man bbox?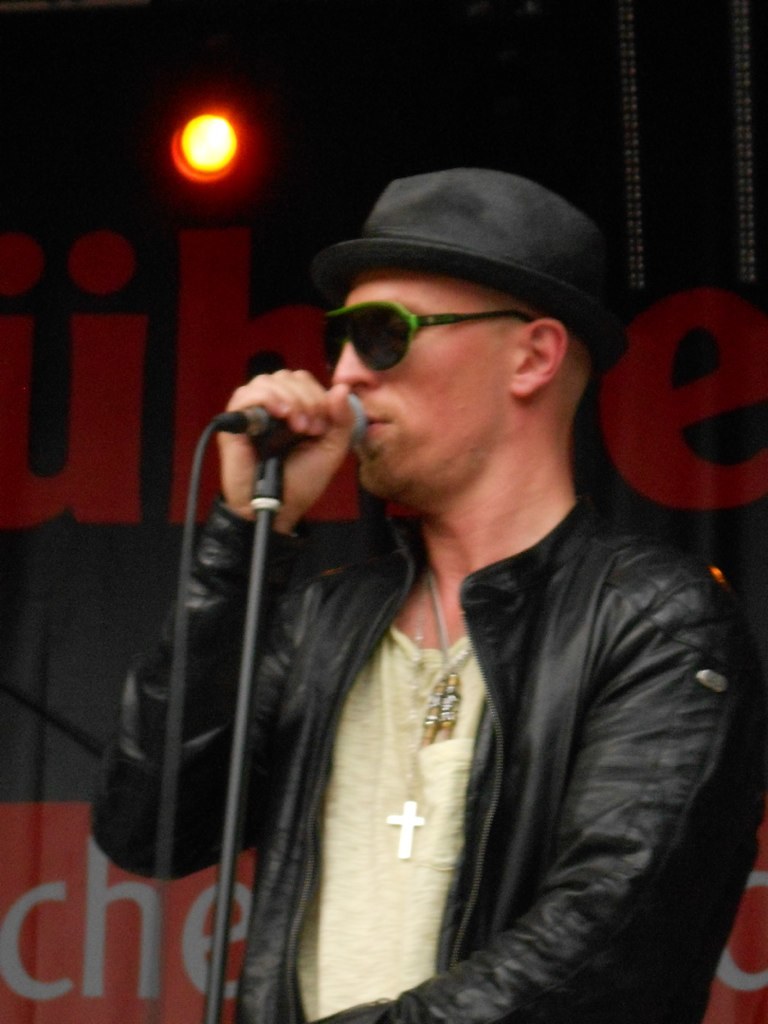
144,163,741,1017
